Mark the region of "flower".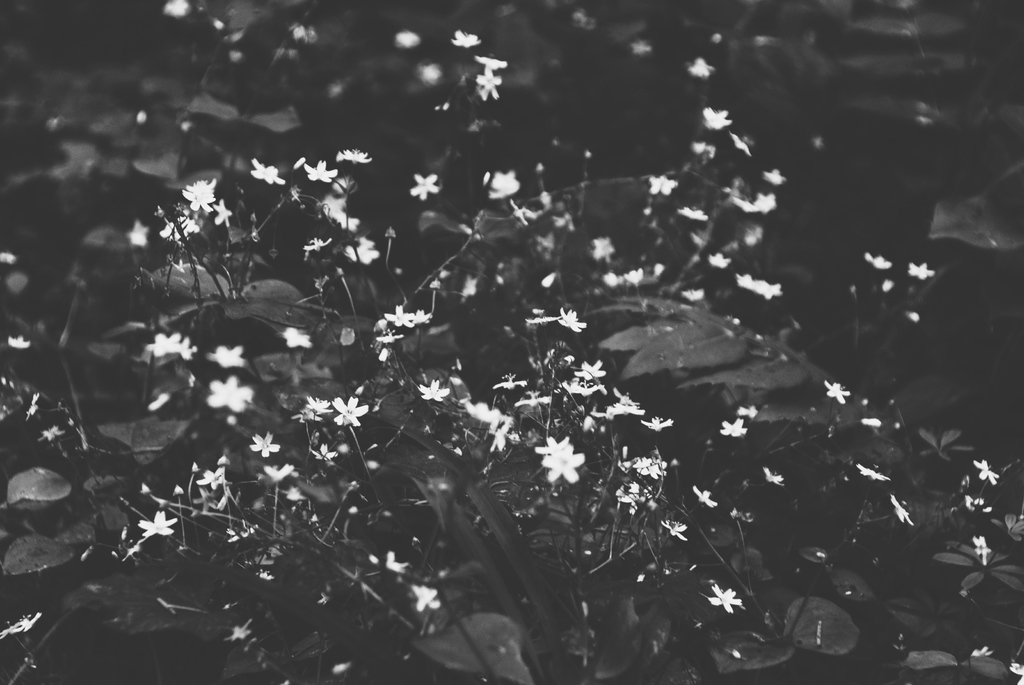
Region: box=[538, 440, 595, 487].
